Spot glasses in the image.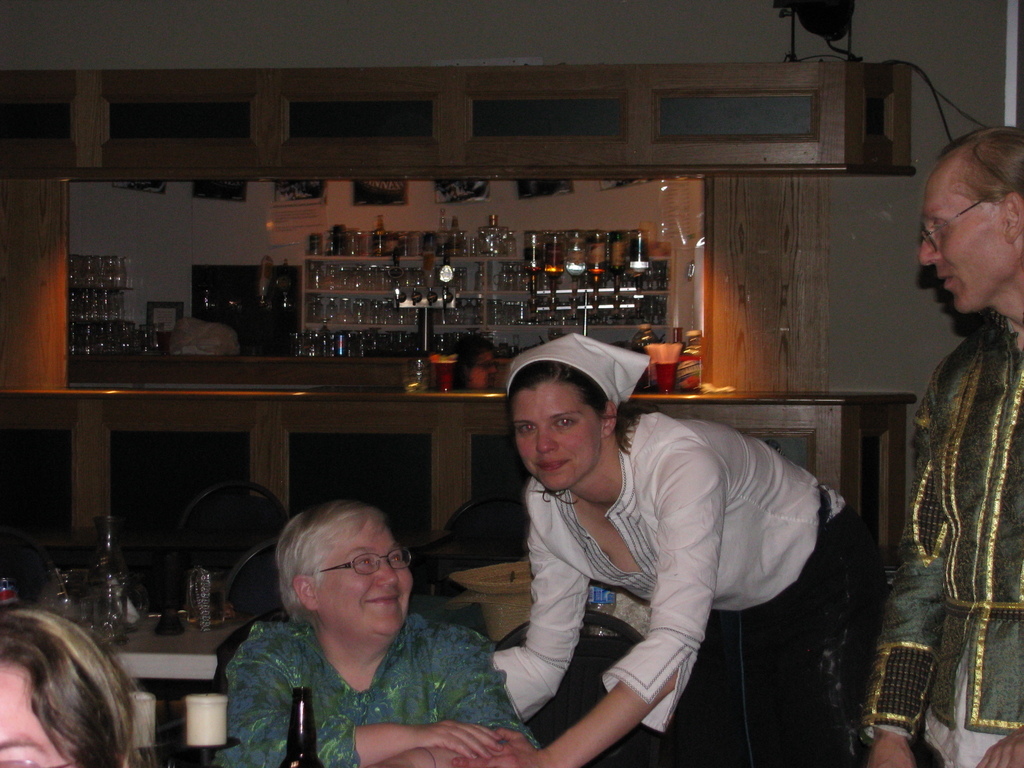
glasses found at region(920, 196, 990, 257).
